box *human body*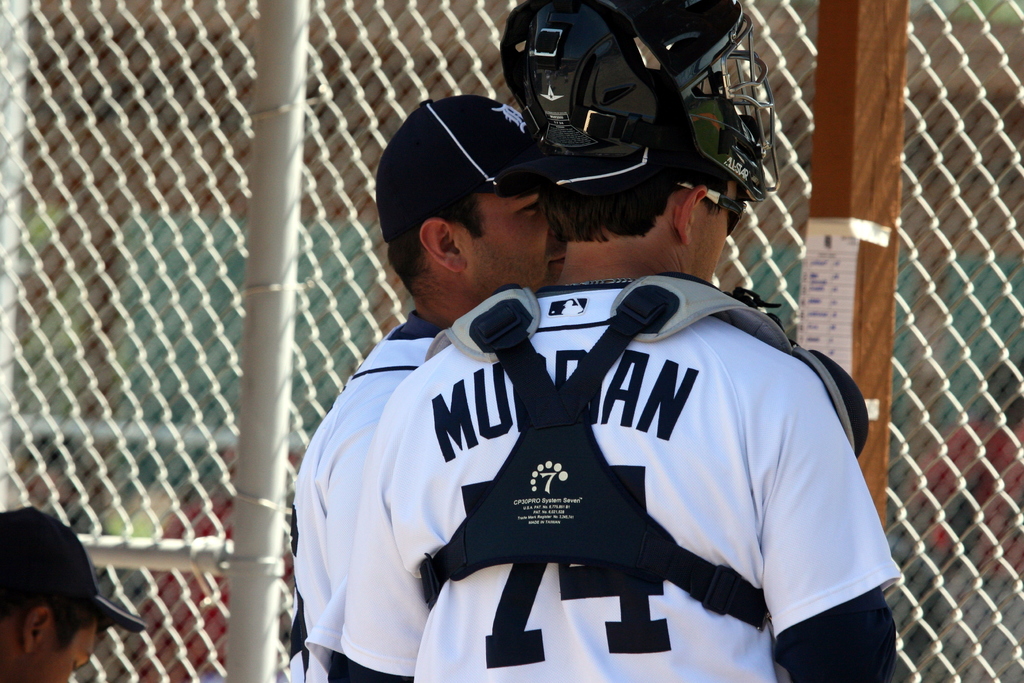
locate(94, 501, 166, 601)
